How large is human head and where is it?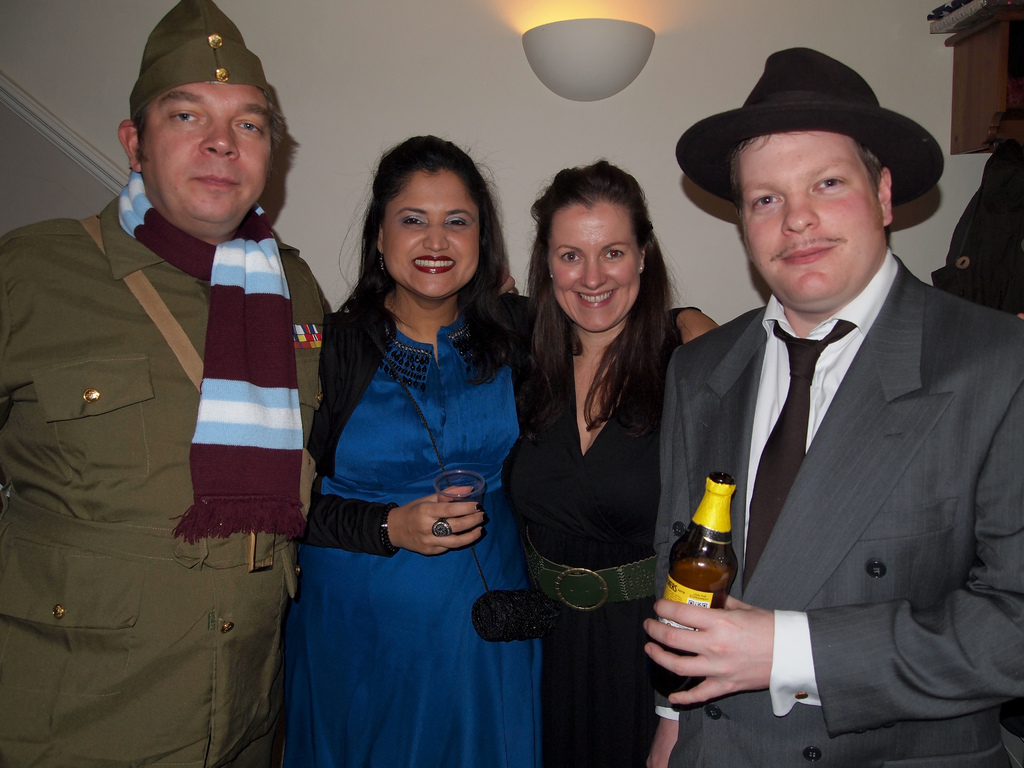
Bounding box: [348,131,500,290].
